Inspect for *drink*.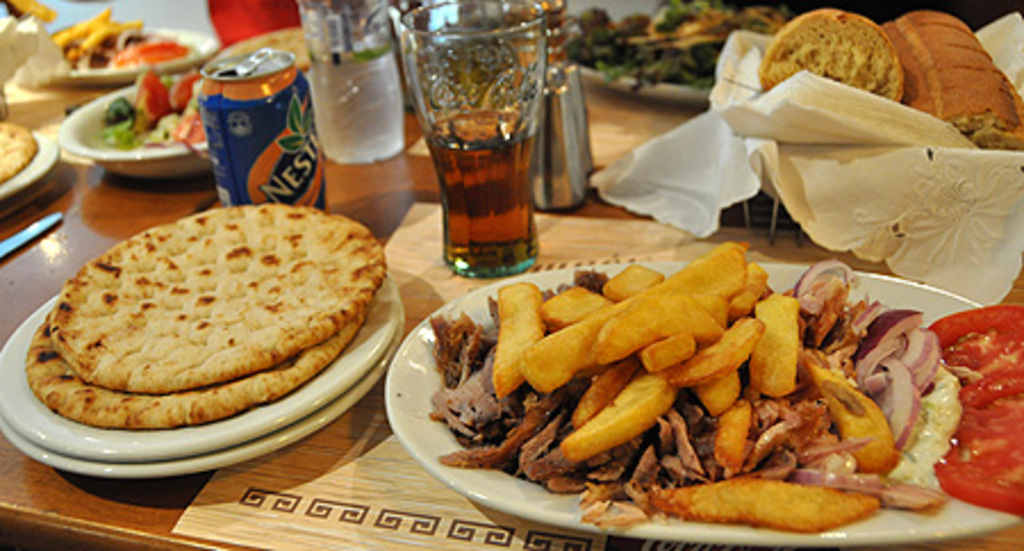
Inspection: rect(321, 48, 407, 157).
